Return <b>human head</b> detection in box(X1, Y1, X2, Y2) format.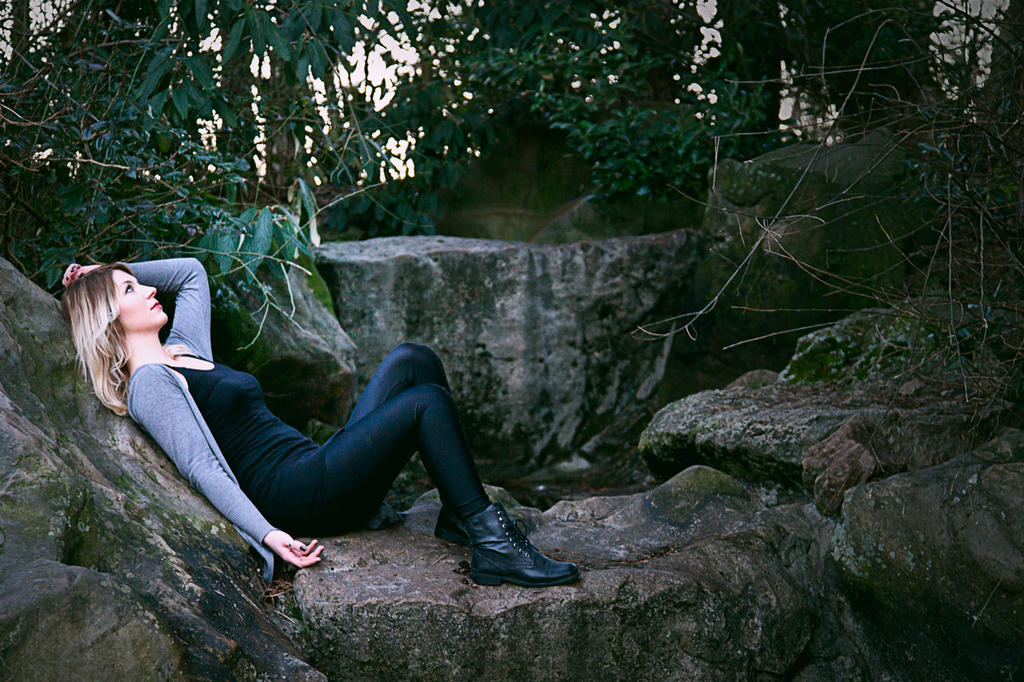
box(74, 265, 162, 361).
